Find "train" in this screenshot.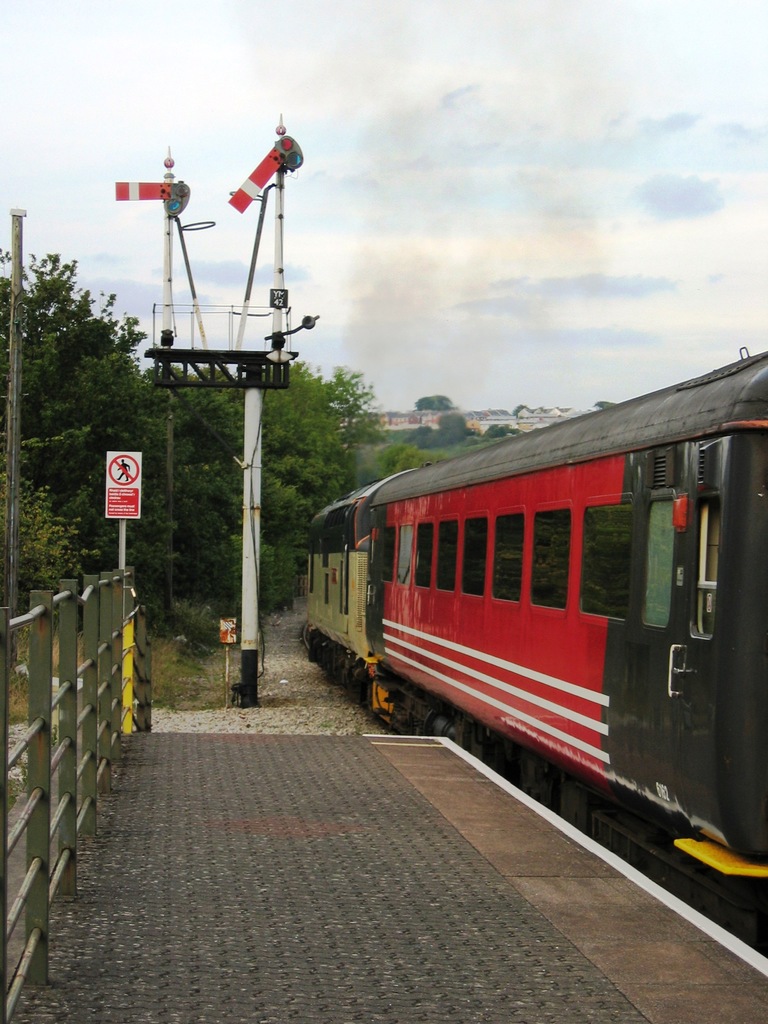
The bounding box for "train" is pyautogui.locateOnScreen(305, 354, 767, 957).
